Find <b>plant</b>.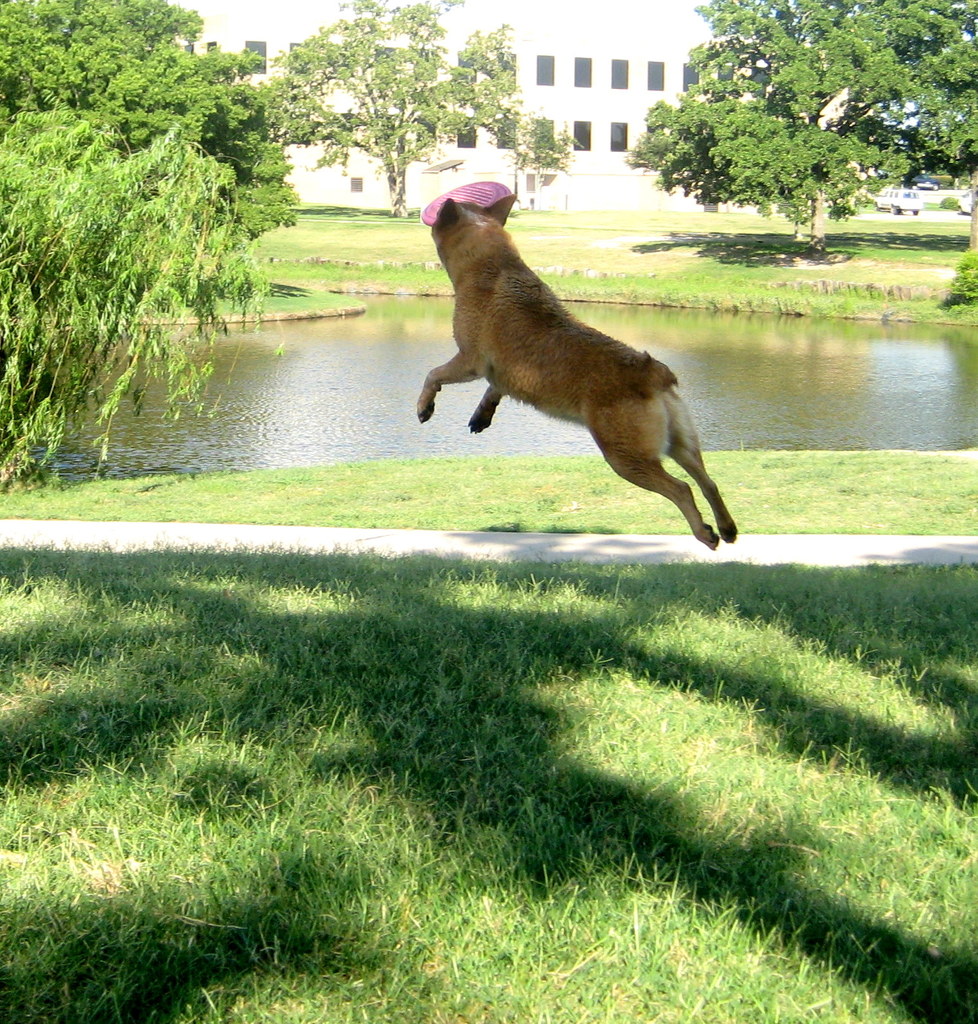
{"x1": 7, "y1": 25, "x2": 337, "y2": 543}.
